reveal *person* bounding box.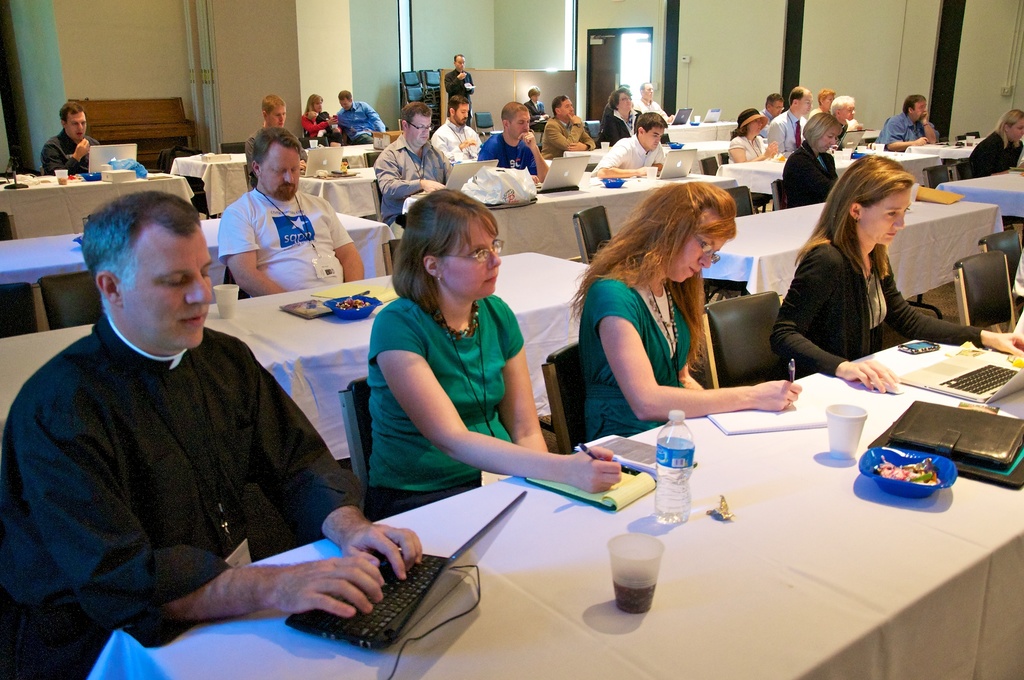
Revealed: left=634, top=86, right=673, bottom=119.
